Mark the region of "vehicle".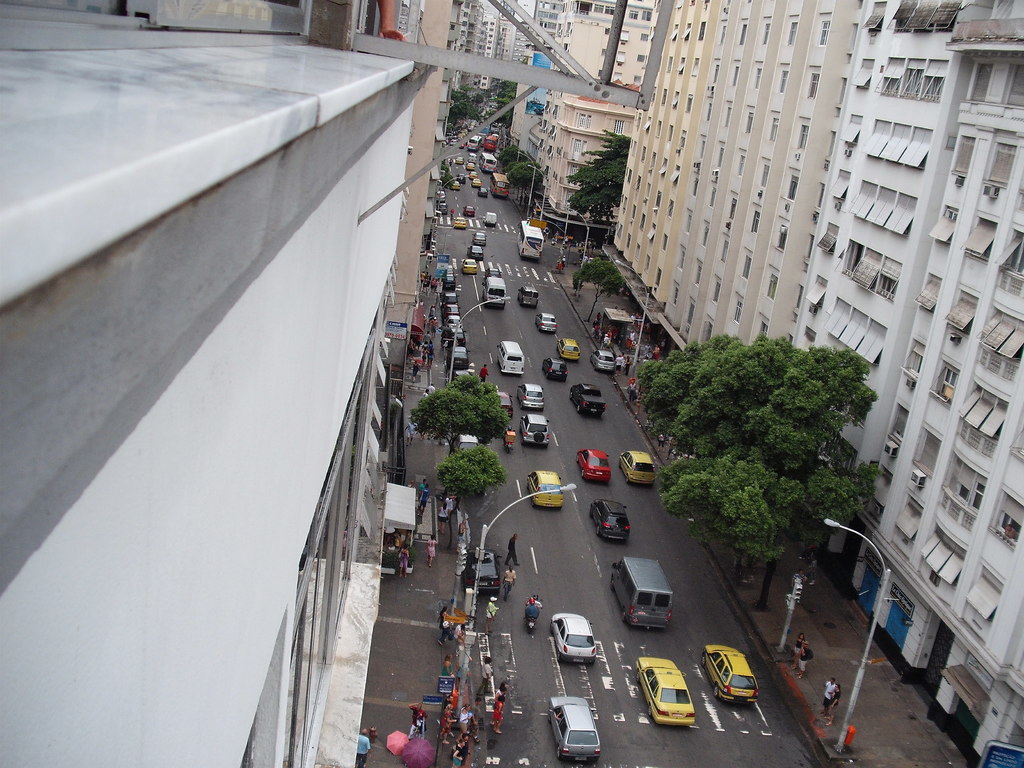
Region: crop(464, 259, 477, 273).
